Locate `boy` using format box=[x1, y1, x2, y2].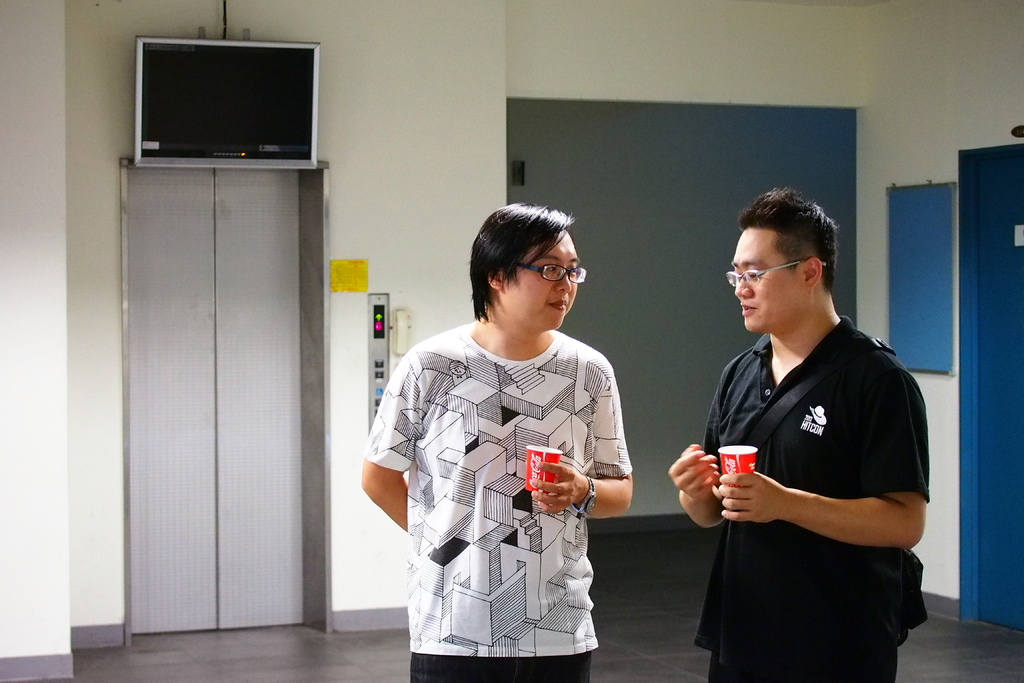
box=[358, 207, 635, 682].
